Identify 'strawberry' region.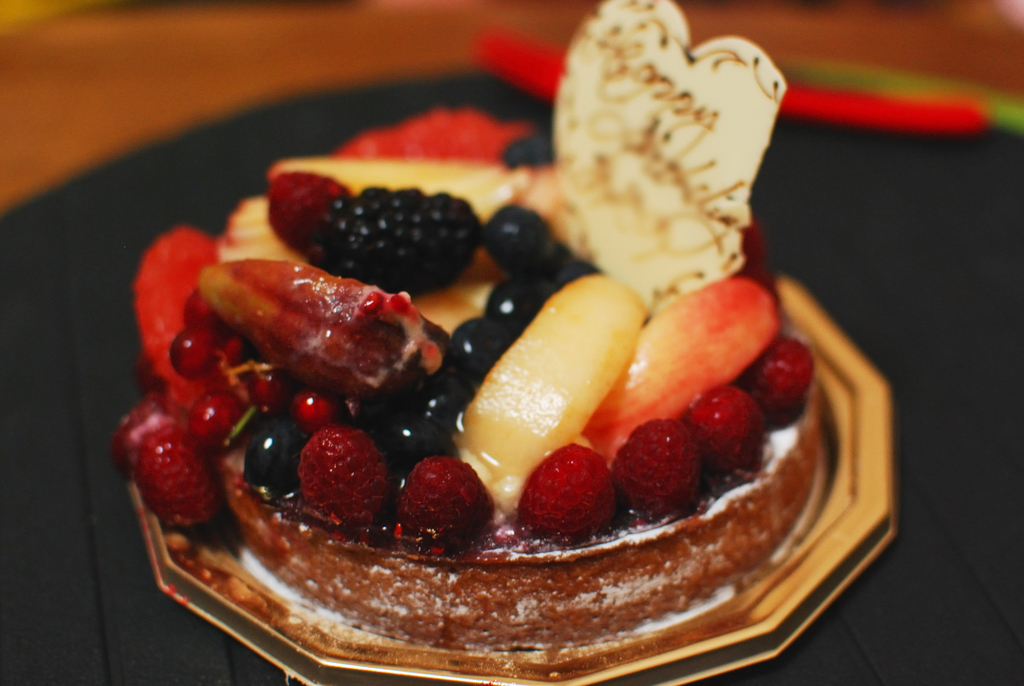
Region: 522, 452, 612, 542.
